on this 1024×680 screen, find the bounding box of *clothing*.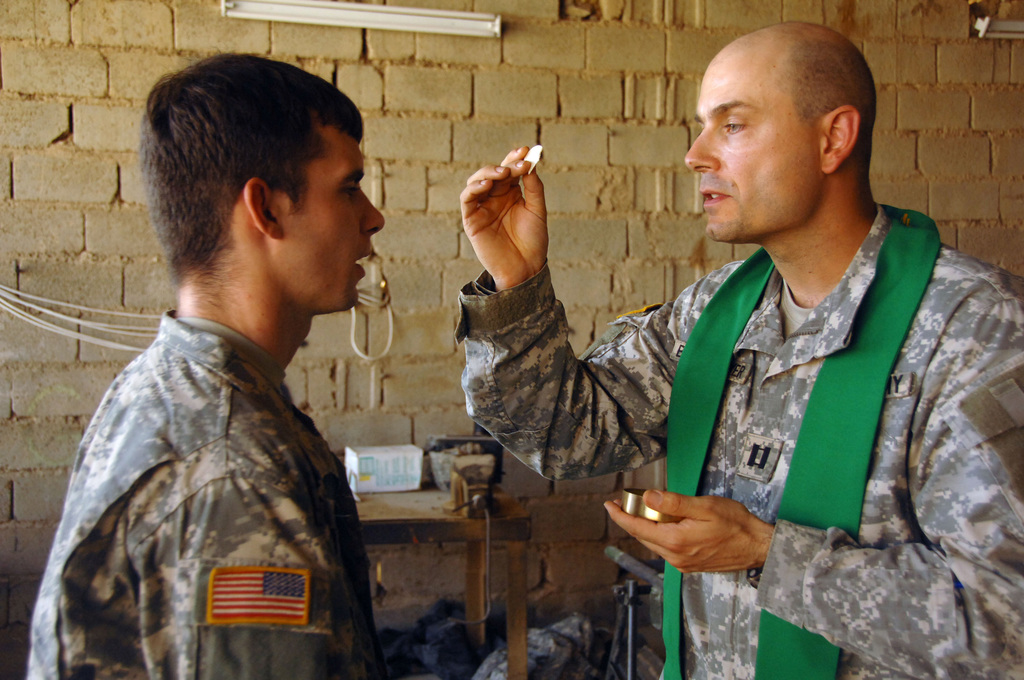
Bounding box: (left=25, top=305, right=391, bottom=679).
